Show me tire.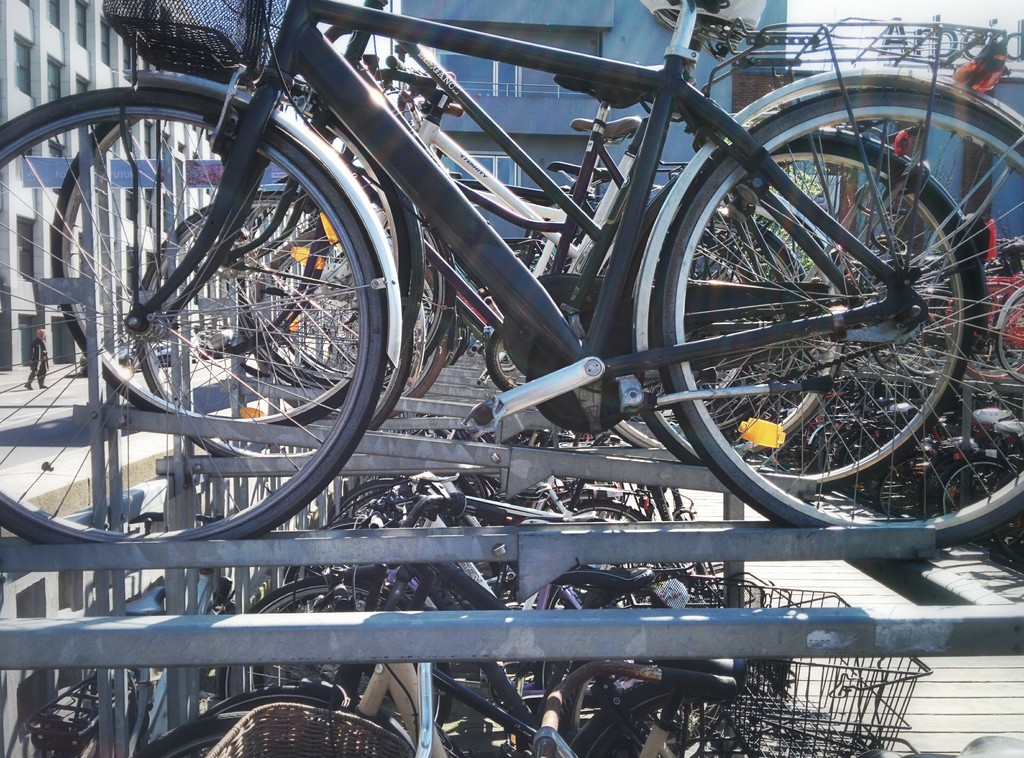
tire is here: <bbox>0, 88, 406, 547</bbox>.
